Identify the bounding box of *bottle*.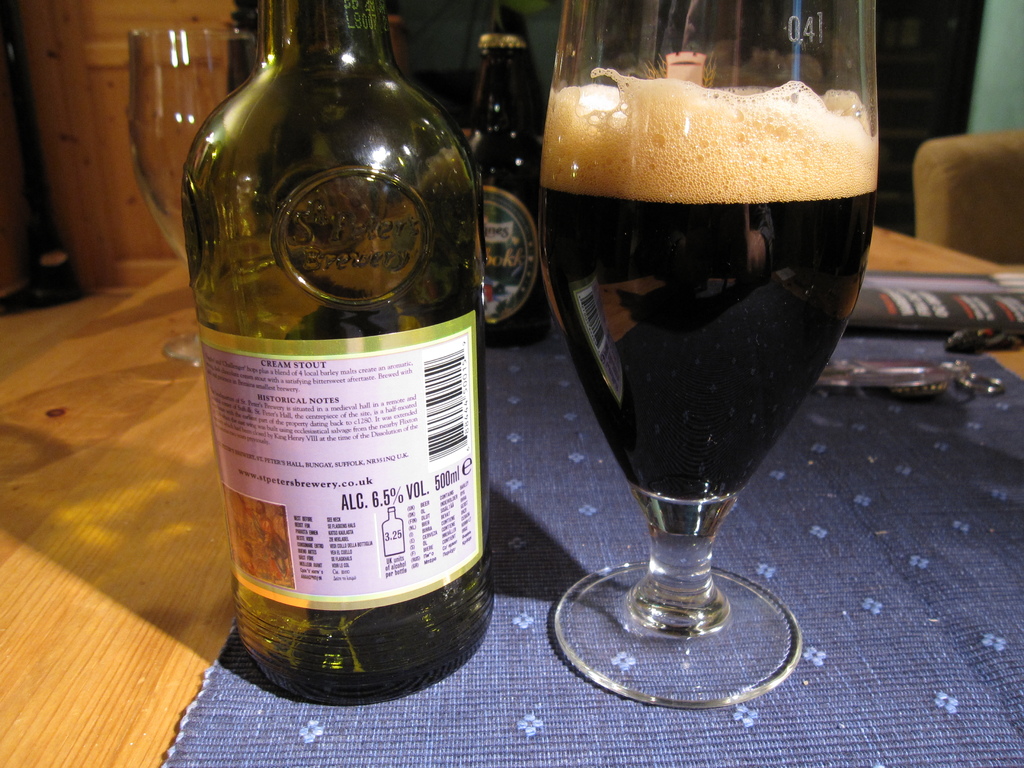
select_region(184, 1, 494, 673).
